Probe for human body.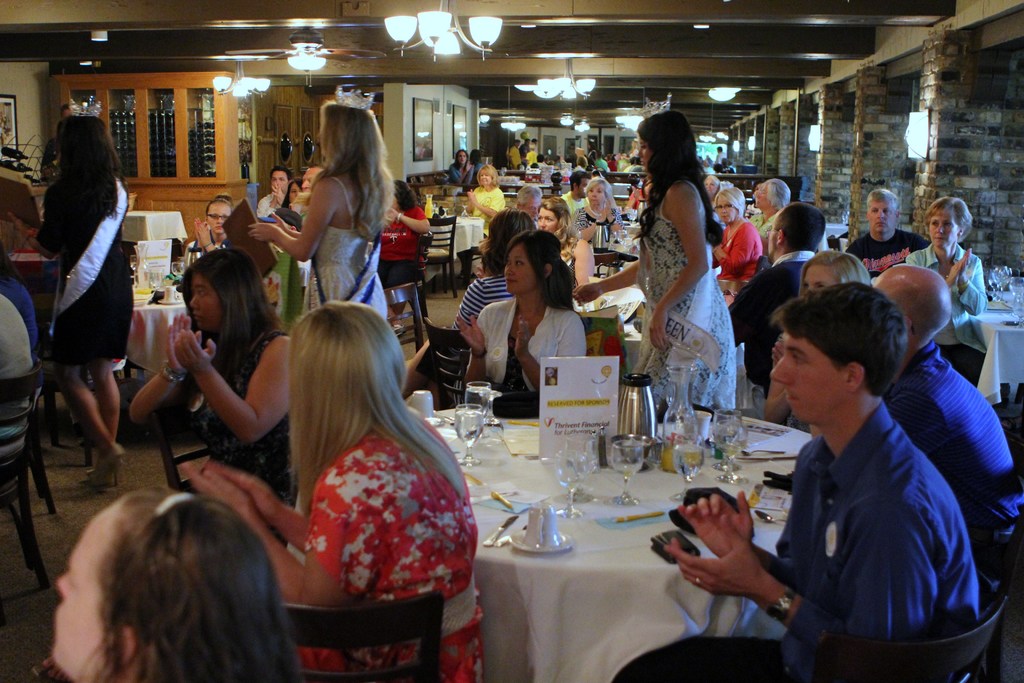
Probe result: {"left": 596, "top": 158, "right": 606, "bottom": 171}.
